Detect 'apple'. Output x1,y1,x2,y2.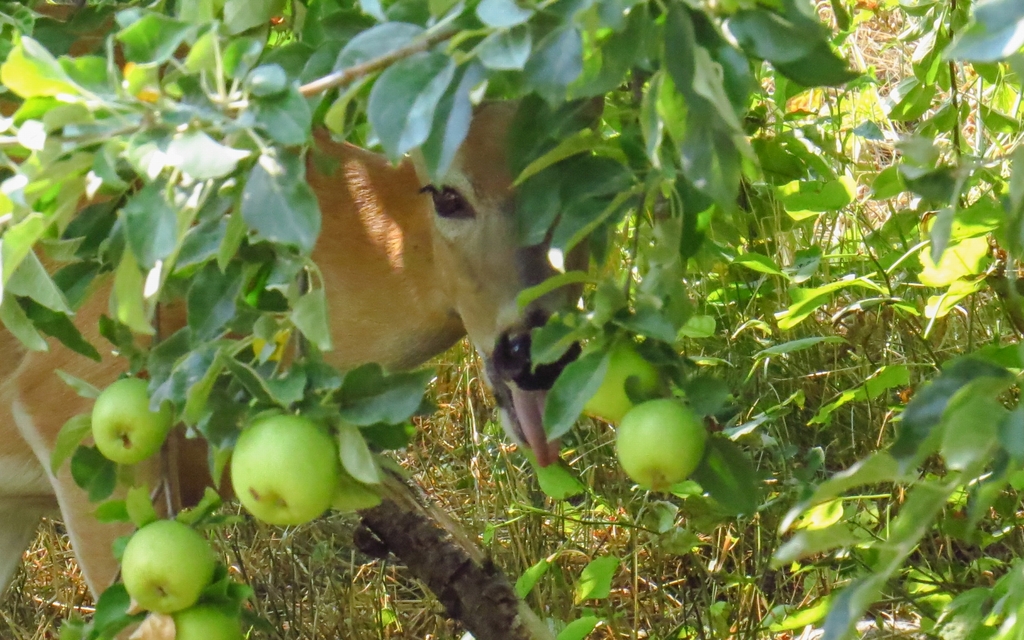
229,413,346,530.
